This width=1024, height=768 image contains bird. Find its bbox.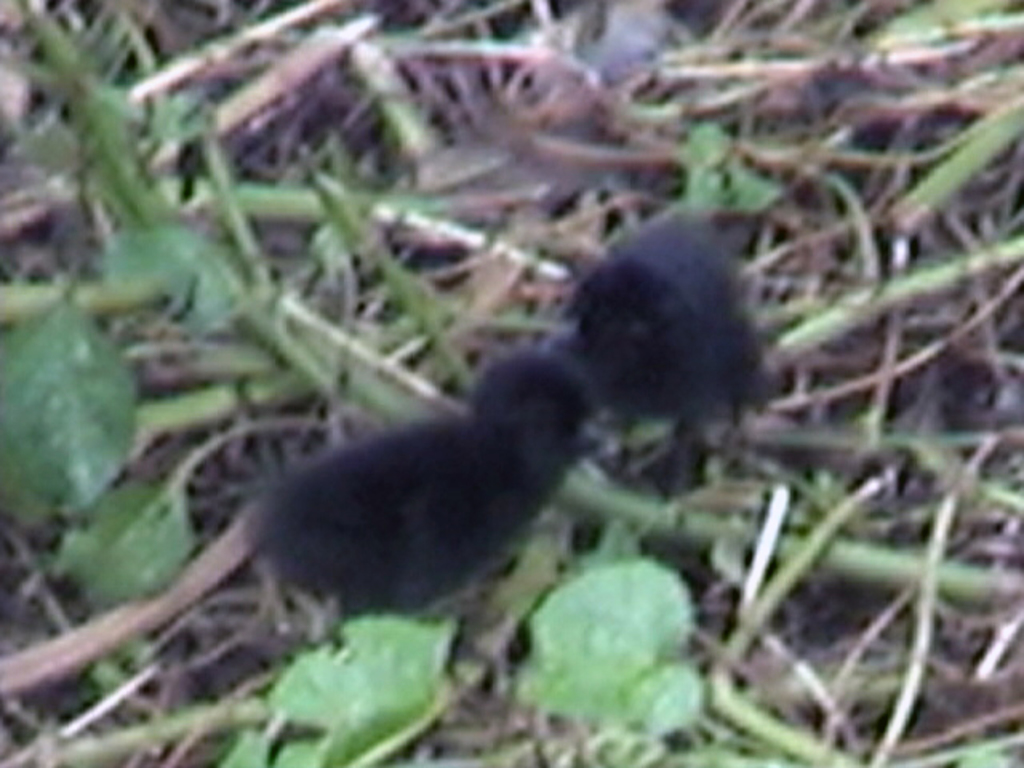
box=[0, 350, 597, 691].
